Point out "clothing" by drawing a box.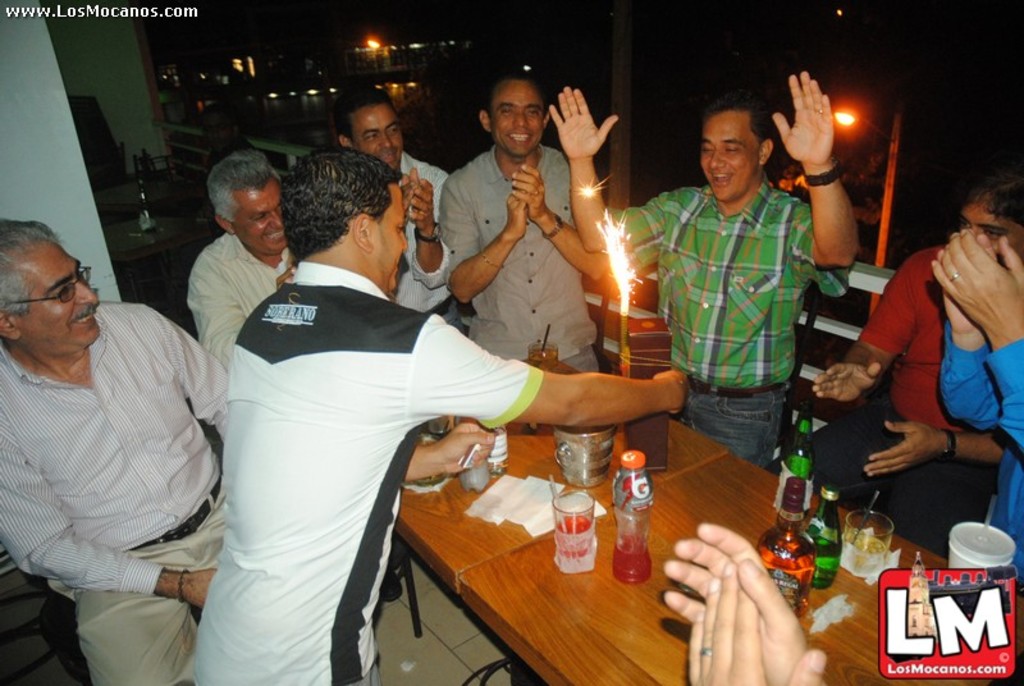
select_region(393, 151, 458, 326).
